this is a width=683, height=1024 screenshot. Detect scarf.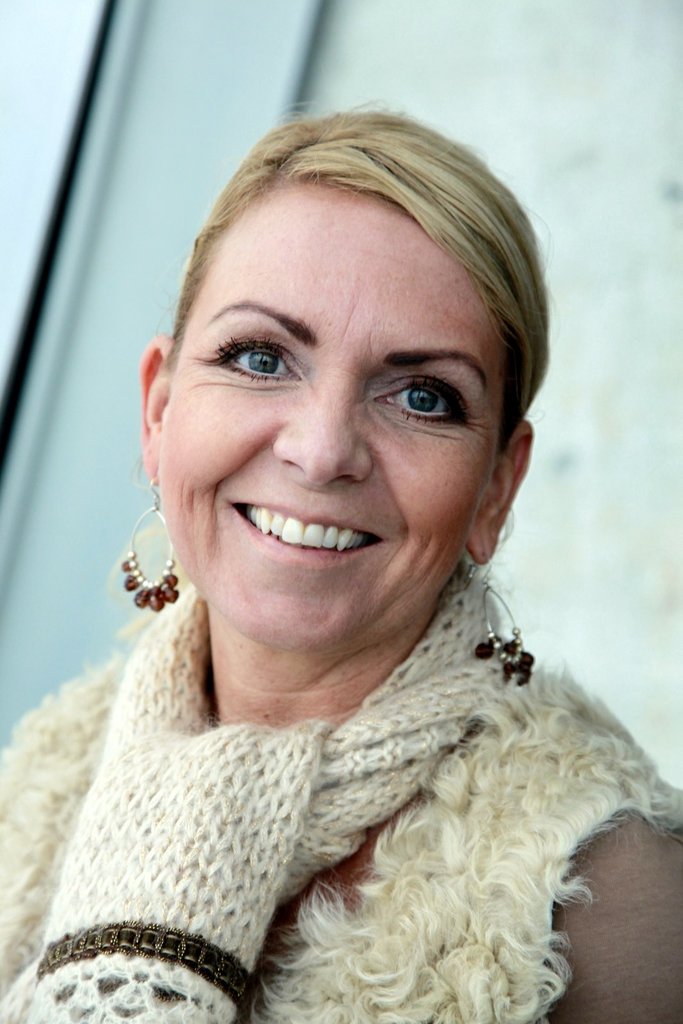
crop(0, 564, 500, 1023).
